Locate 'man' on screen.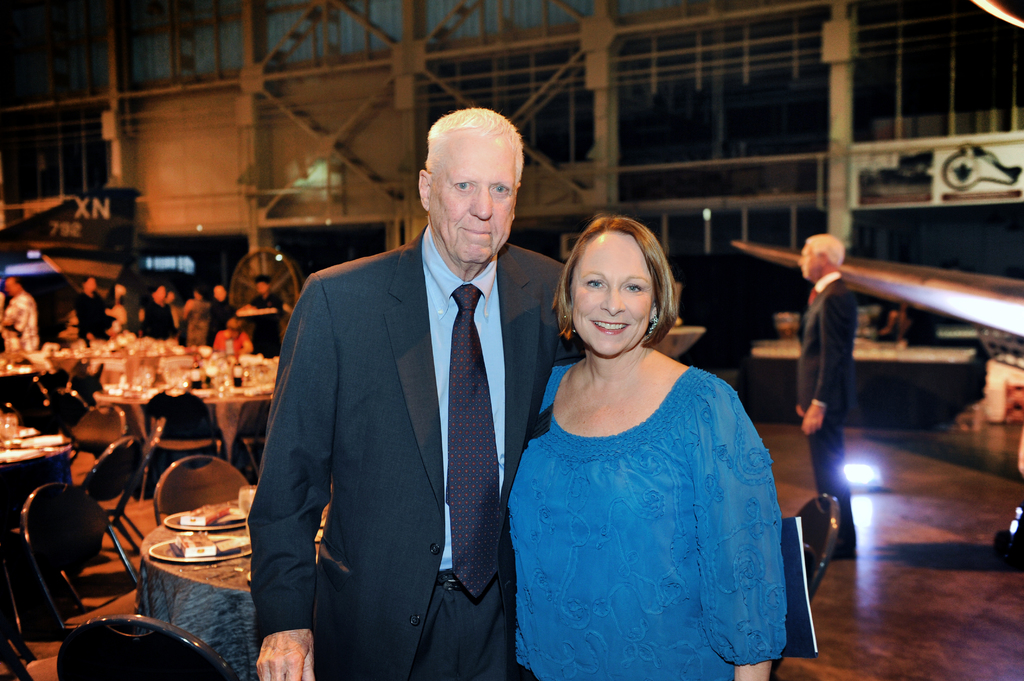
On screen at locate(259, 89, 571, 680).
